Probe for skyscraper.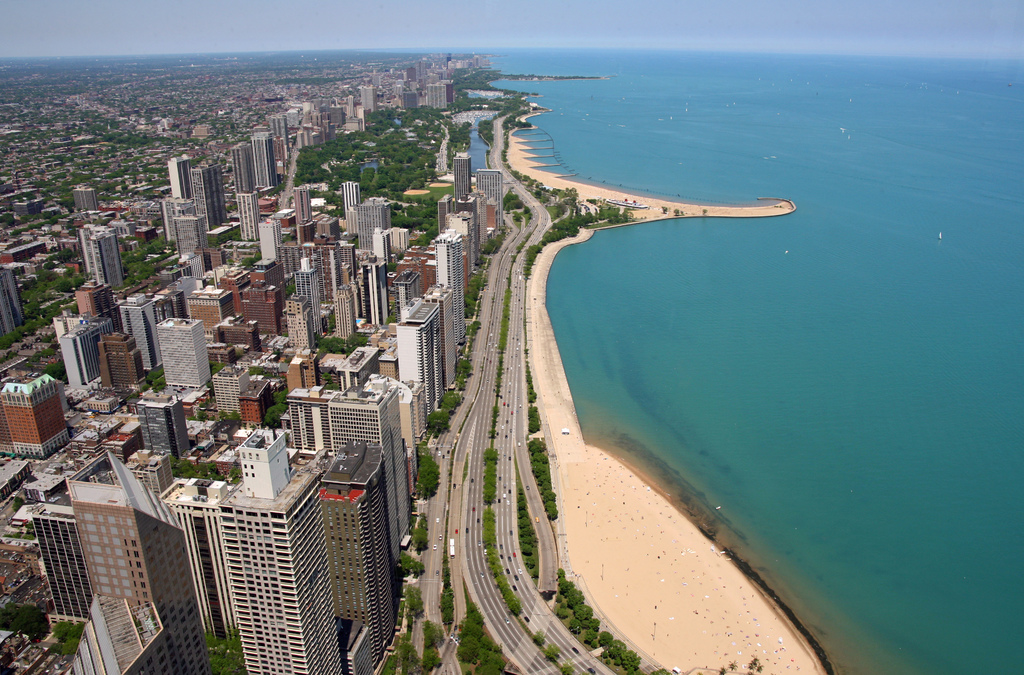
Probe result: l=65, t=439, r=218, b=674.
